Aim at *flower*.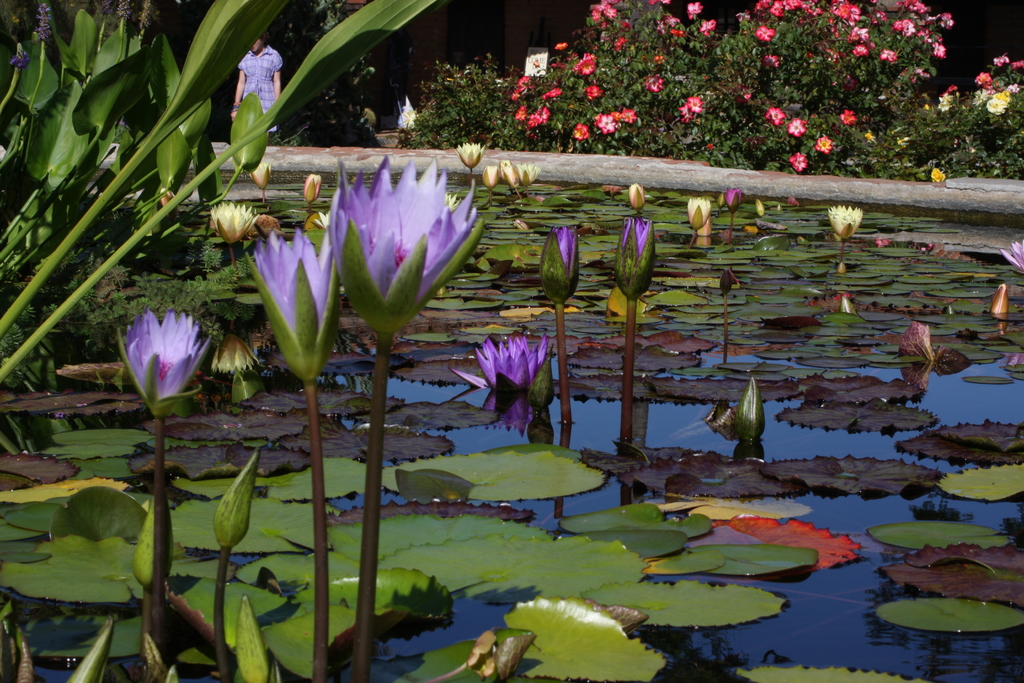
Aimed at box=[929, 168, 954, 182].
